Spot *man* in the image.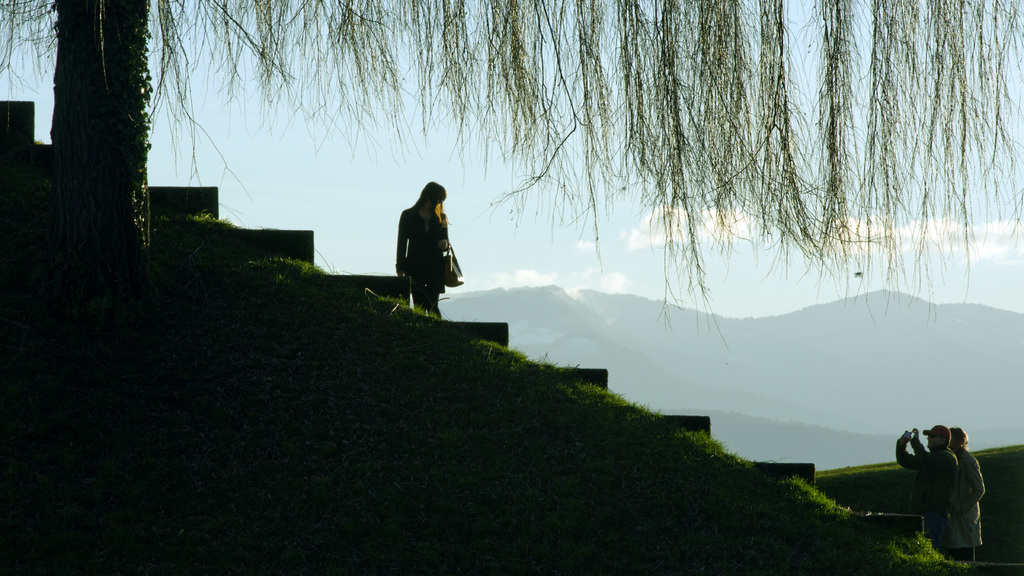
*man* found at bbox=(896, 427, 958, 545).
